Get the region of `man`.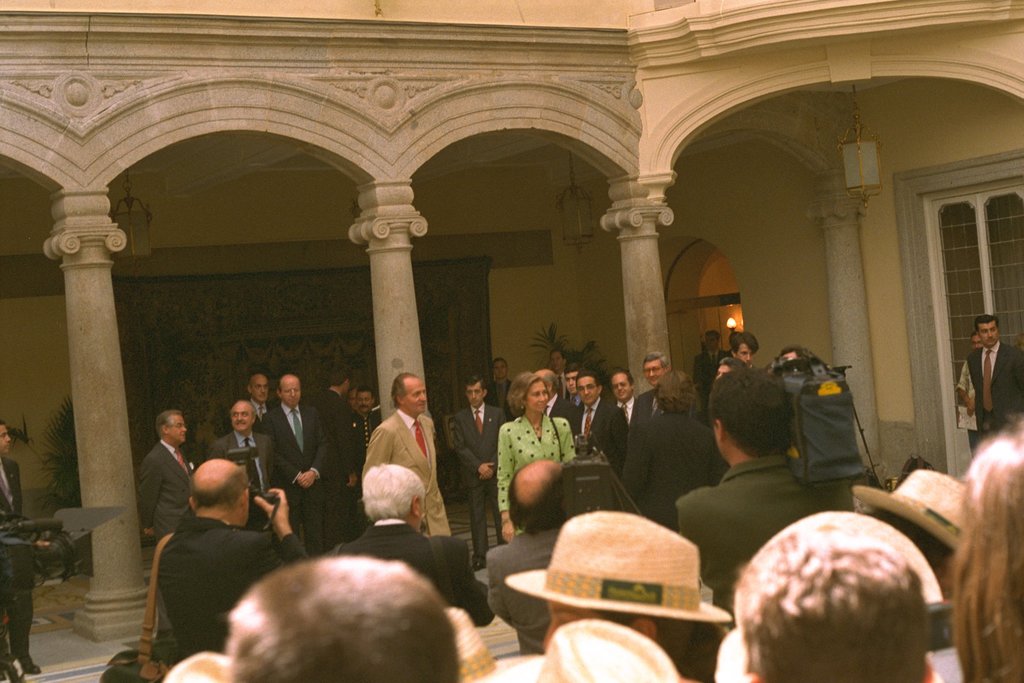
box(951, 331, 982, 457).
